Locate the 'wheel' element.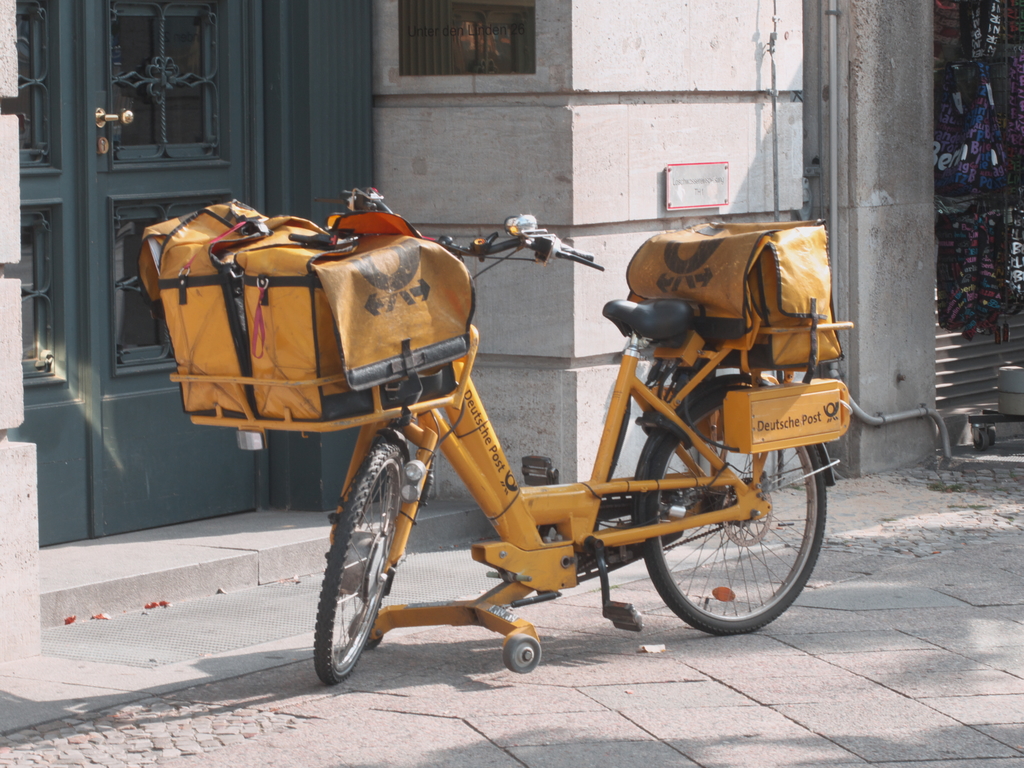
Element bbox: 987, 424, 995, 447.
